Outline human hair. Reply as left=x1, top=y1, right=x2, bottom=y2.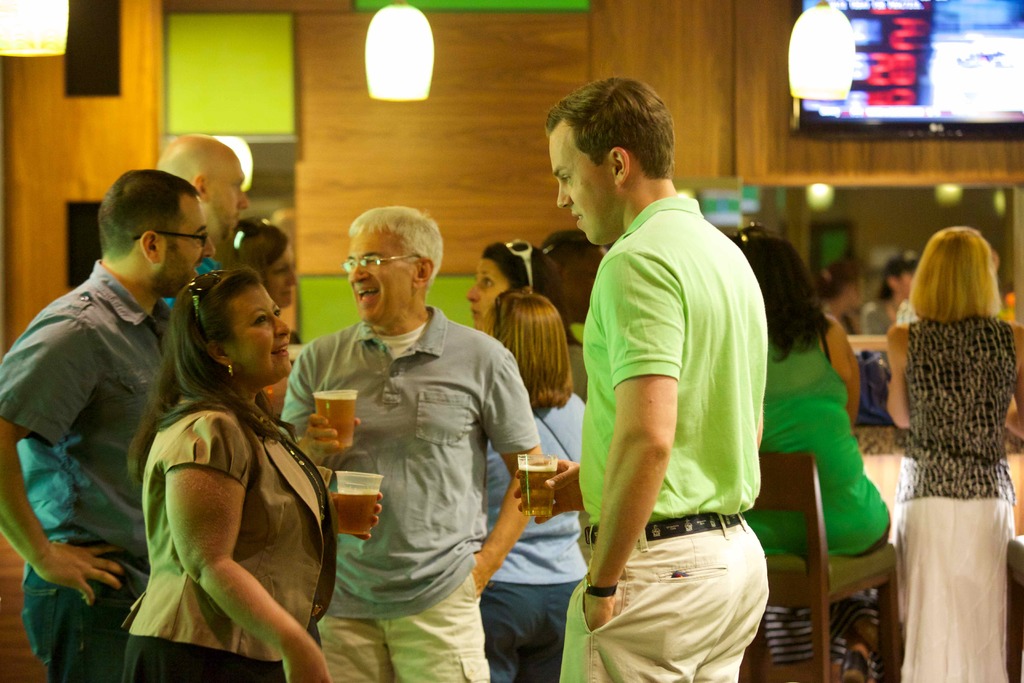
left=348, top=202, right=446, bottom=293.
